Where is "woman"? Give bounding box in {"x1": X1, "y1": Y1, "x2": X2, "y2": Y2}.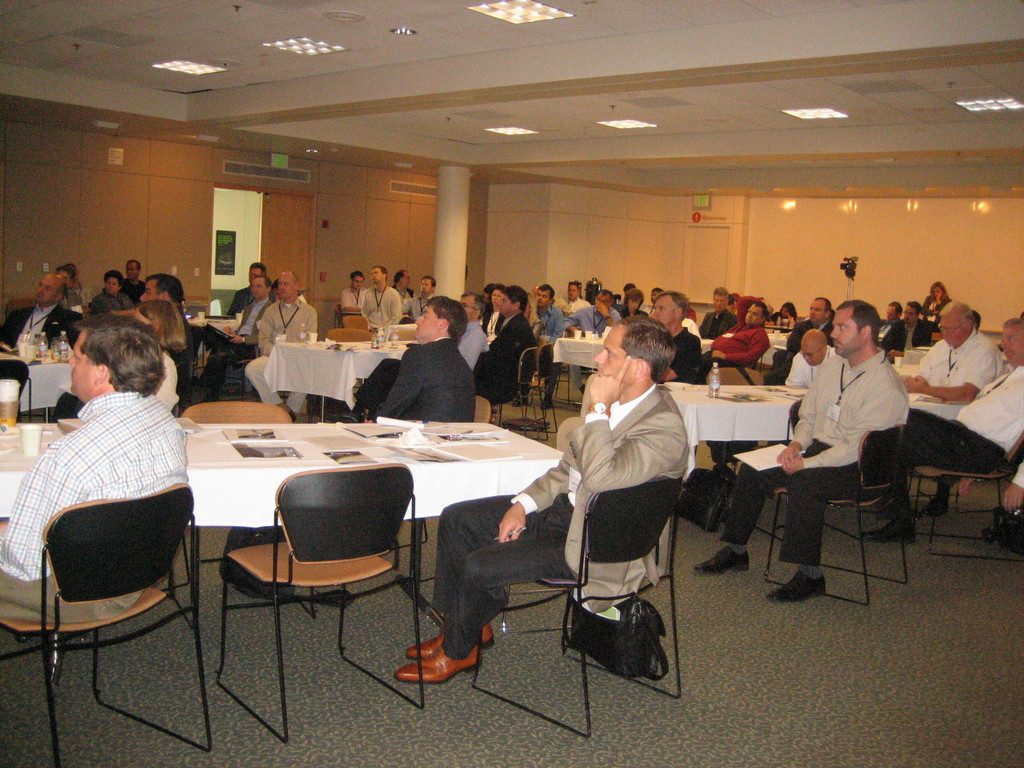
{"x1": 127, "y1": 298, "x2": 187, "y2": 414}.
